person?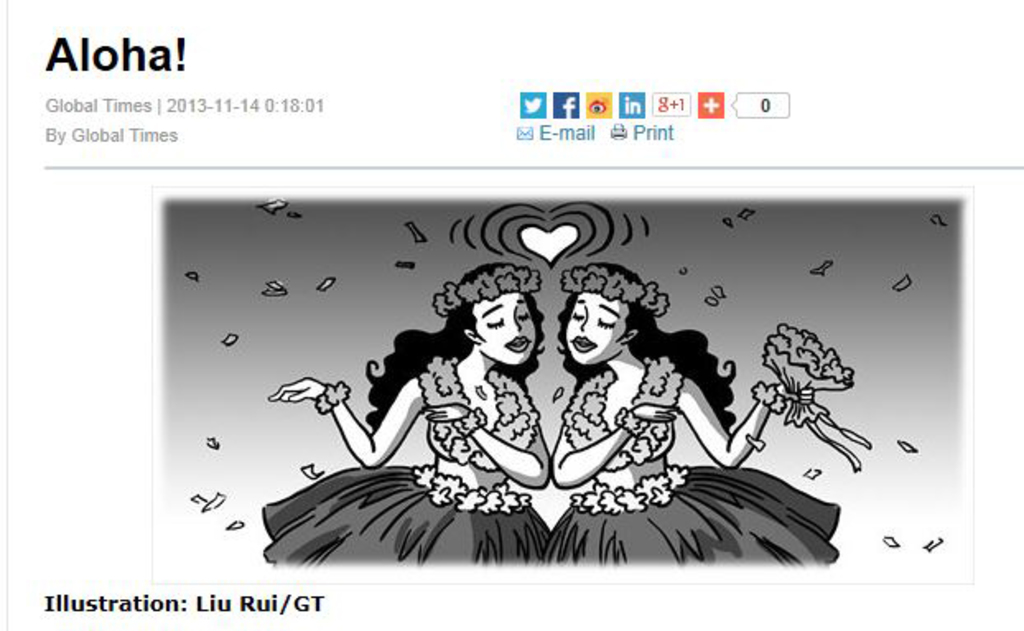
bbox=[262, 265, 553, 565]
